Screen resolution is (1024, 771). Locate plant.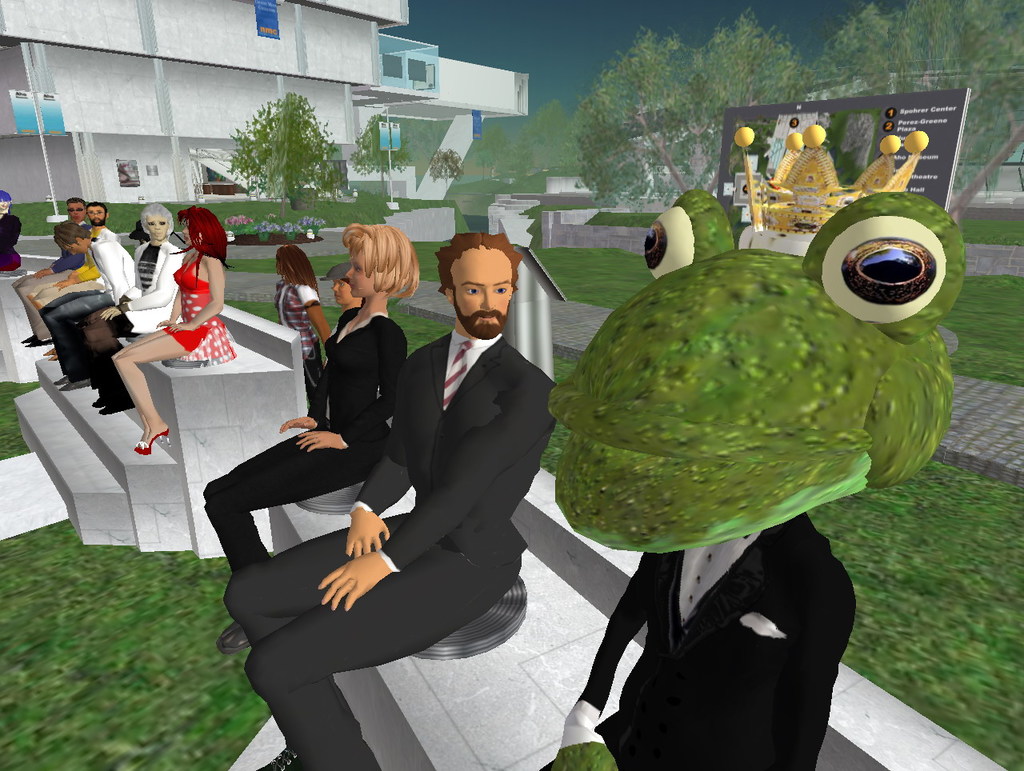
[10, 199, 1023, 386].
